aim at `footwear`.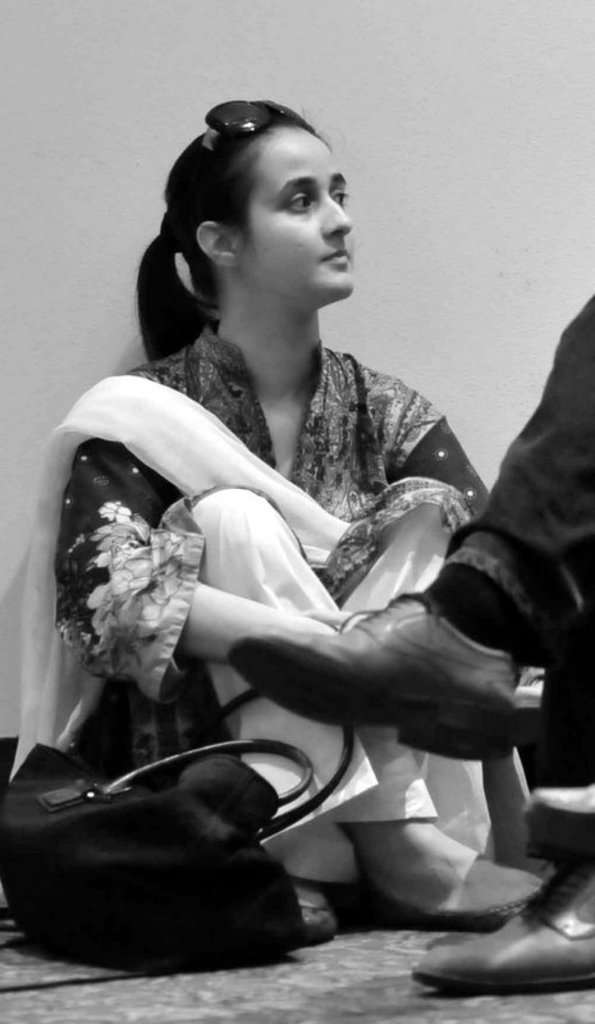
Aimed at 358, 874, 545, 928.
